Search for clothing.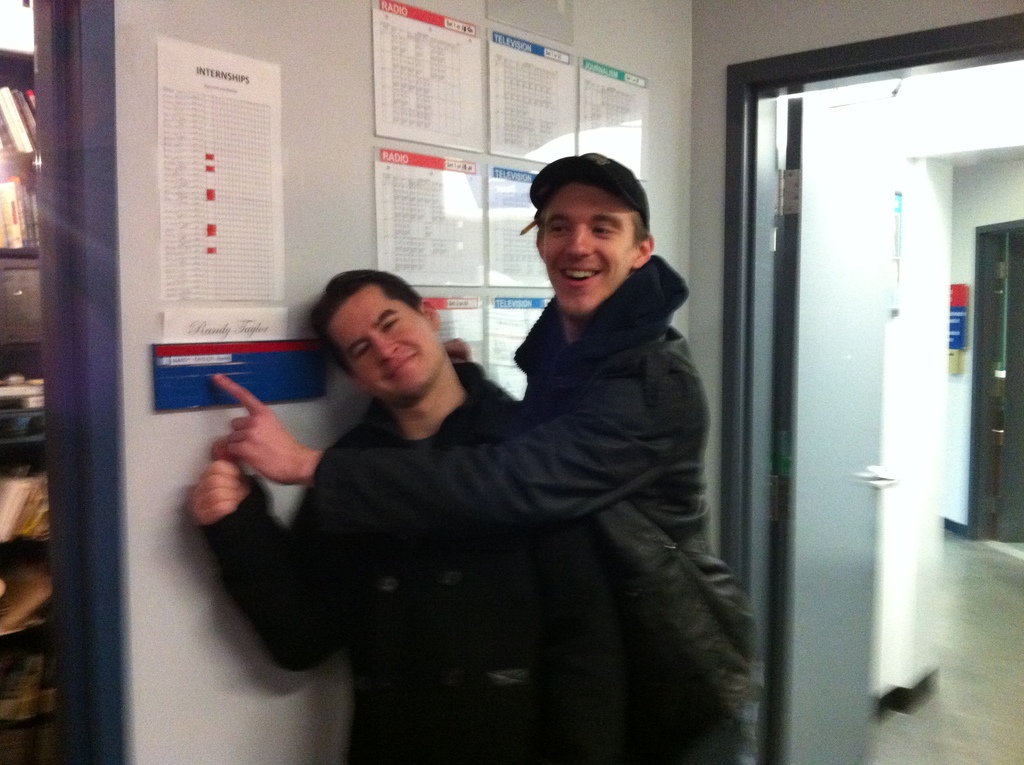
Found at bbox=(195, 364, 712, 764).
